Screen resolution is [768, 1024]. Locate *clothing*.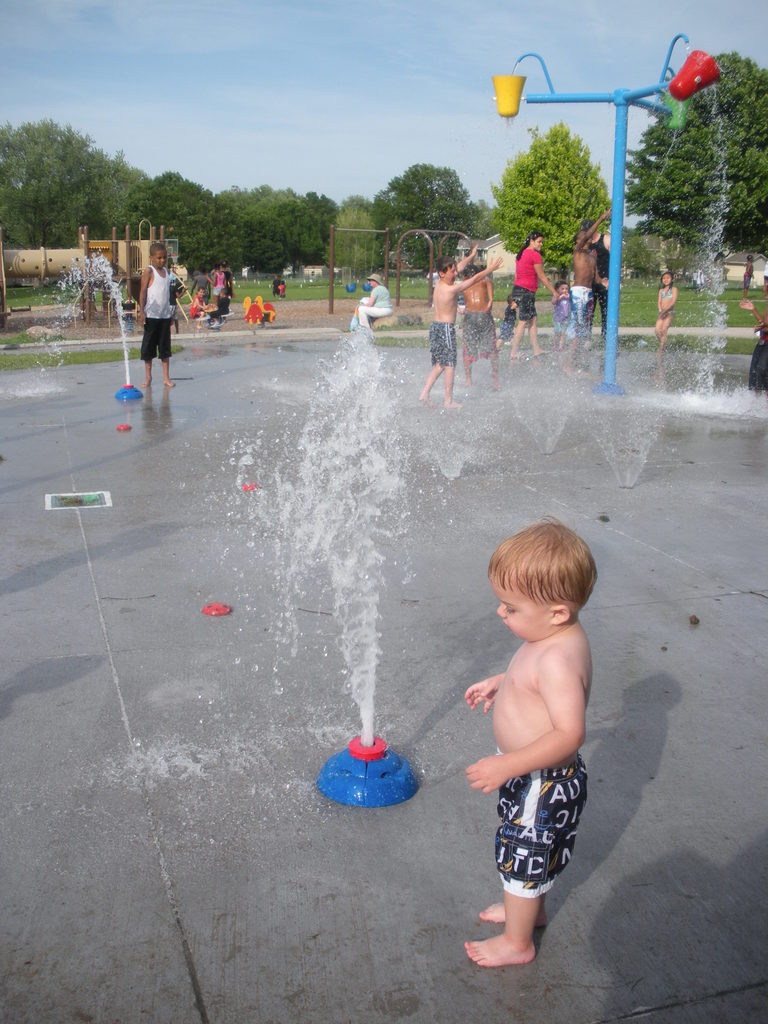
<box>140,260,179,364</box>.
